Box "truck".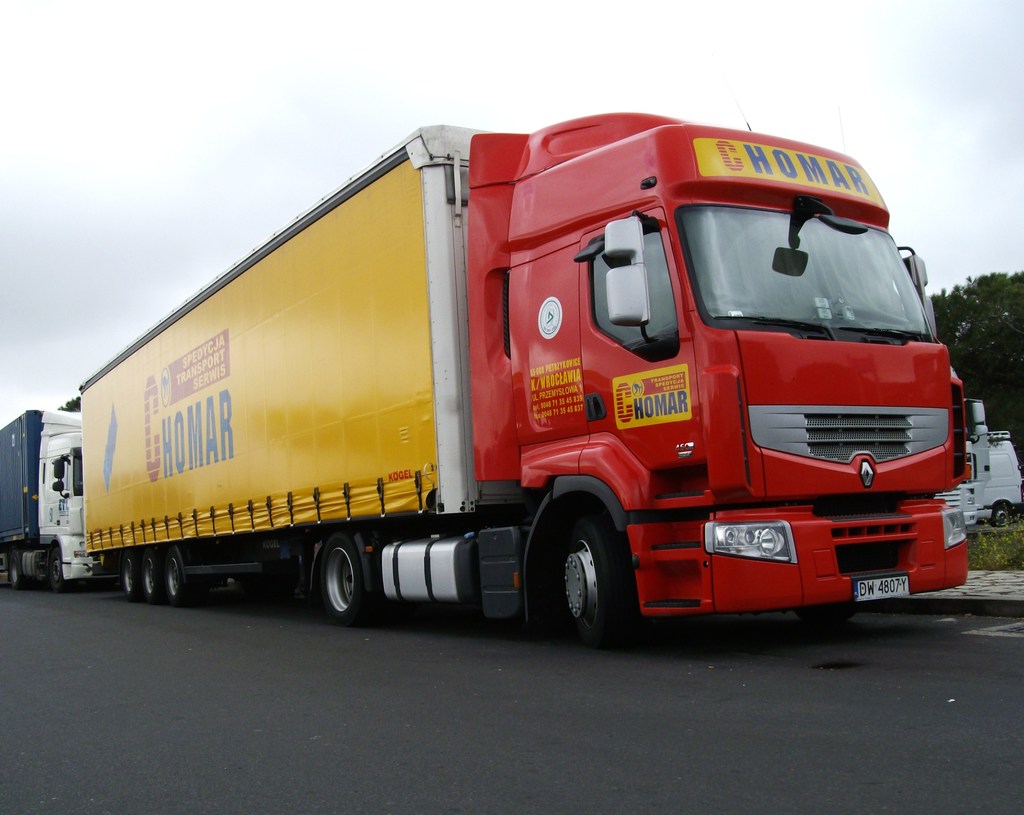
{"left": 81, "top": 104, "right": 968, "bottom": 647}.
